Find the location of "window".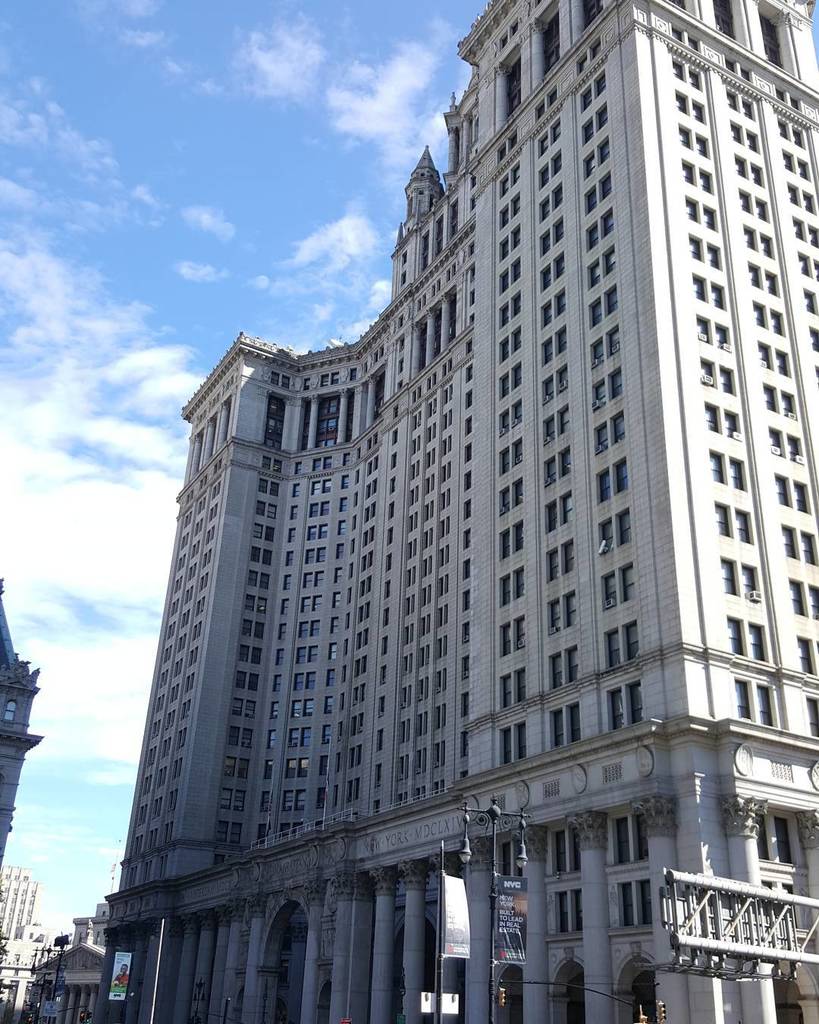
Location: 497 225 519 258.
